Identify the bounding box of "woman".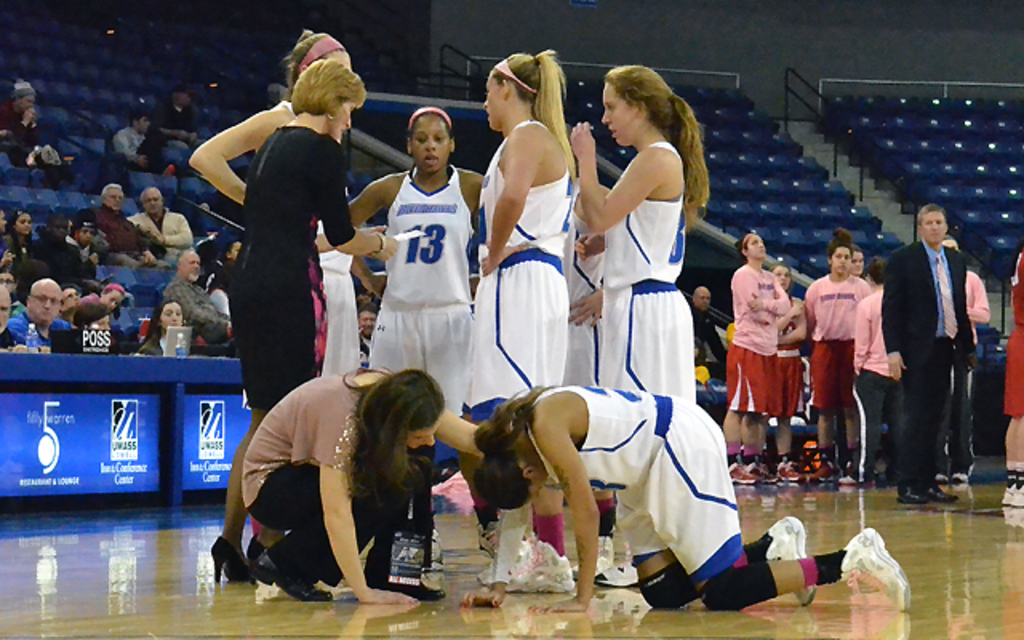
rect(243, 366, 499, 602).
